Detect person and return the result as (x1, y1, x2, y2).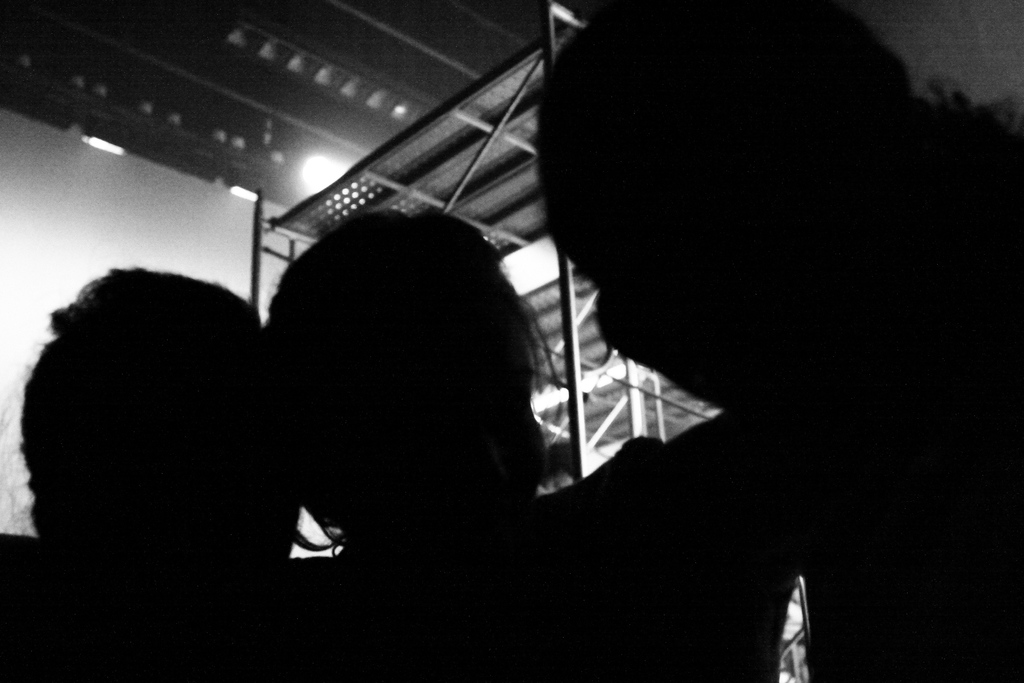
(531, 0, 1023, 682).
